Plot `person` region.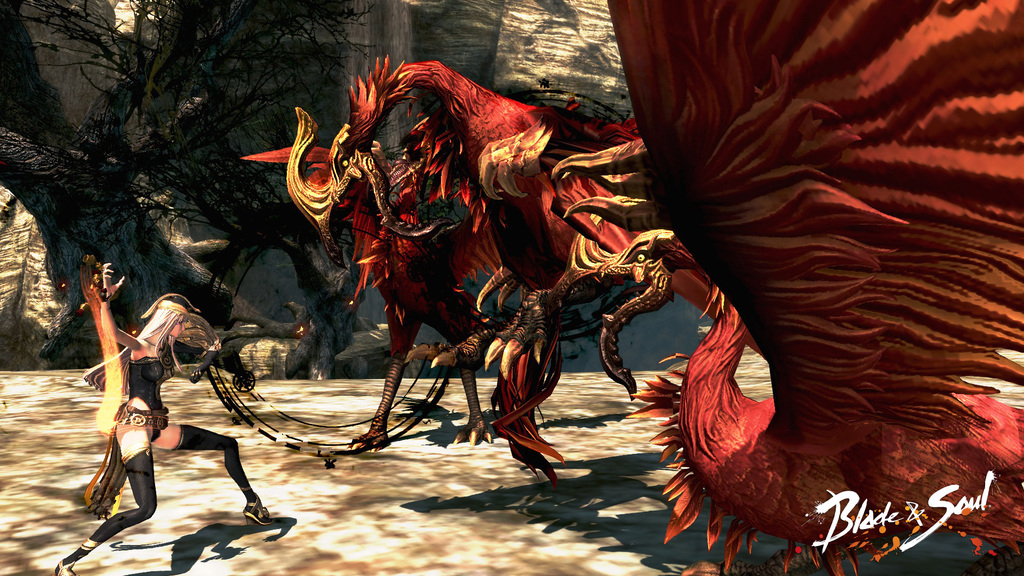
Plotted at box(53, 261, 275, 575).
